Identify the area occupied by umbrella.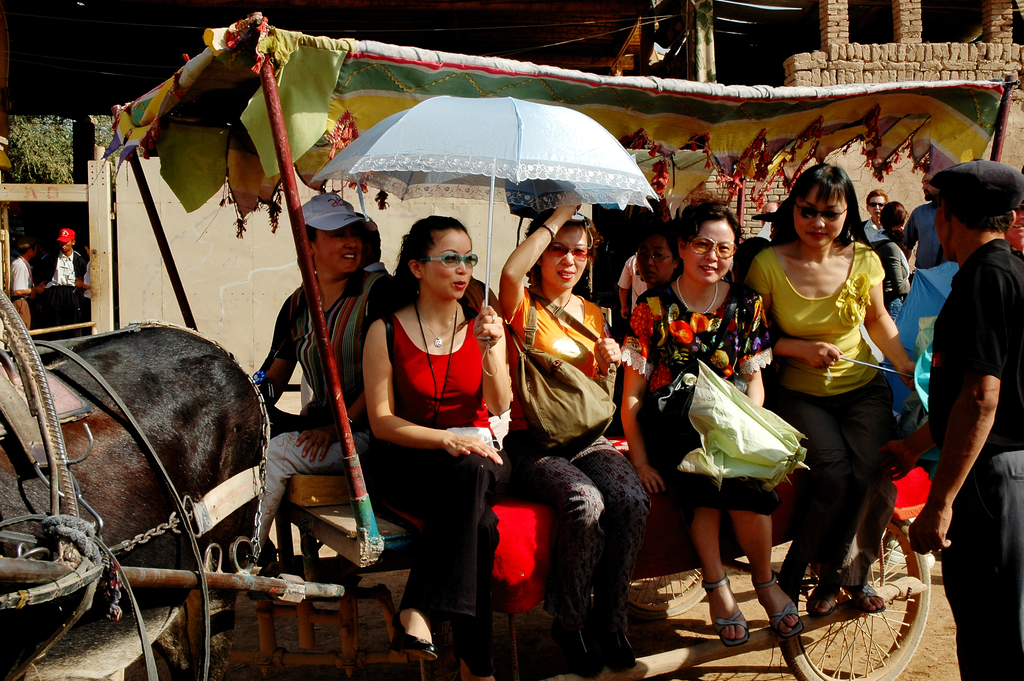
Area: x1=316, y1=96, x2=660, y2=379.
